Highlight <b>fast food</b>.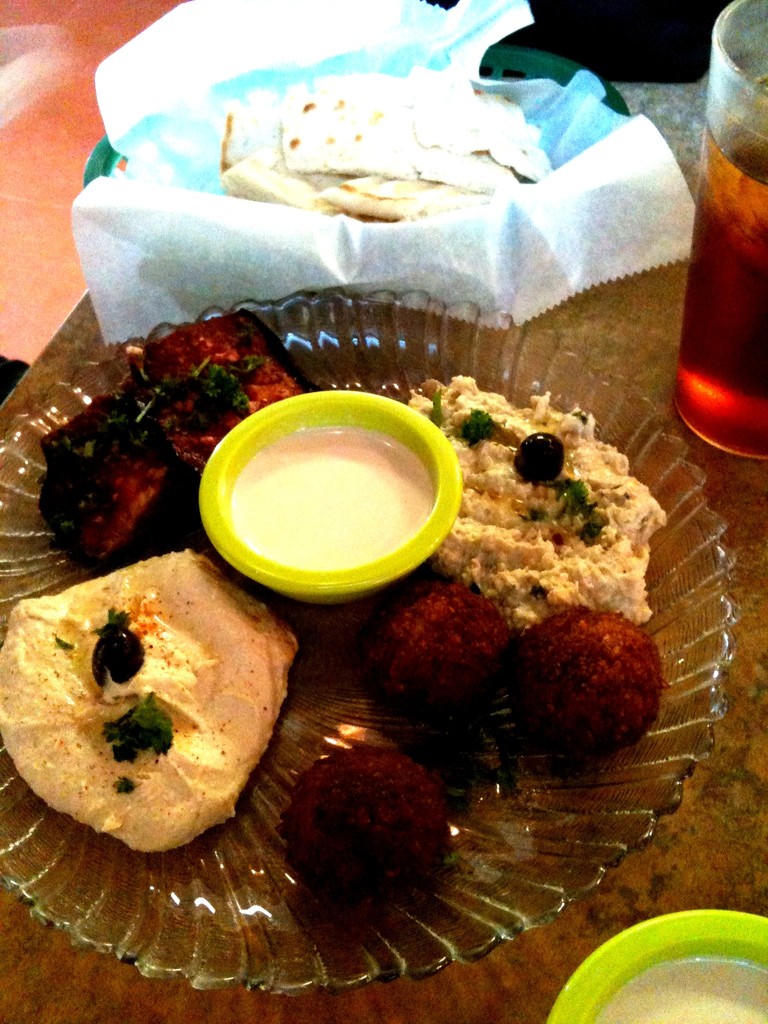
Highlighted region: 0,541,311,860.
